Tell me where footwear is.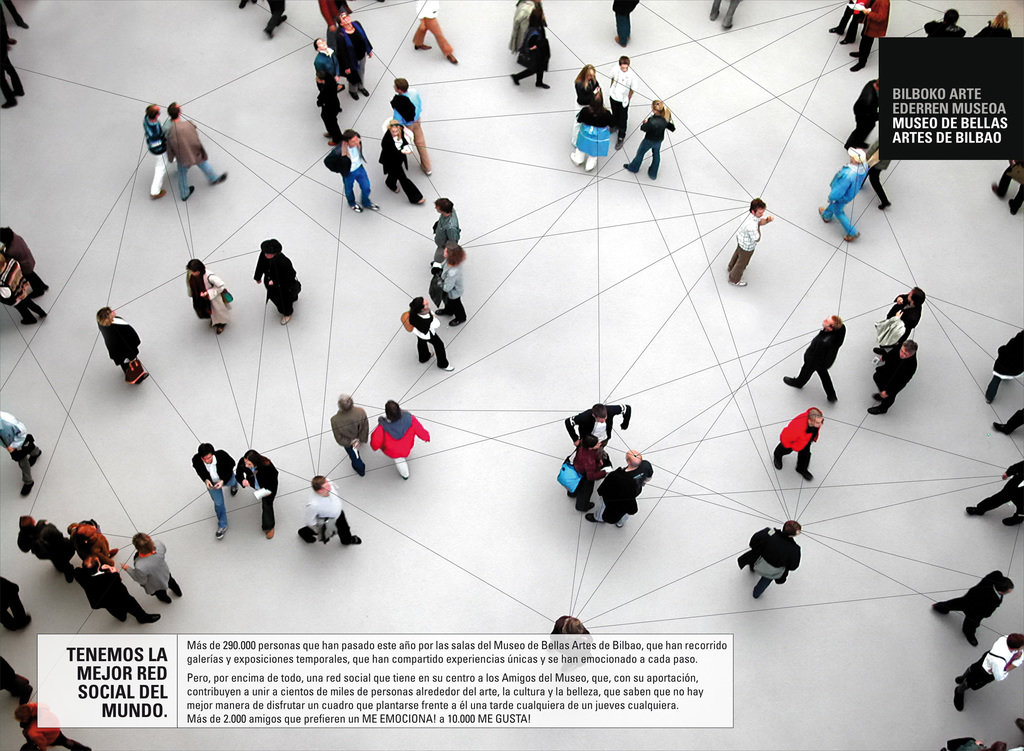
footwear is at (left=417, top=197, right=428, bottom=206).
